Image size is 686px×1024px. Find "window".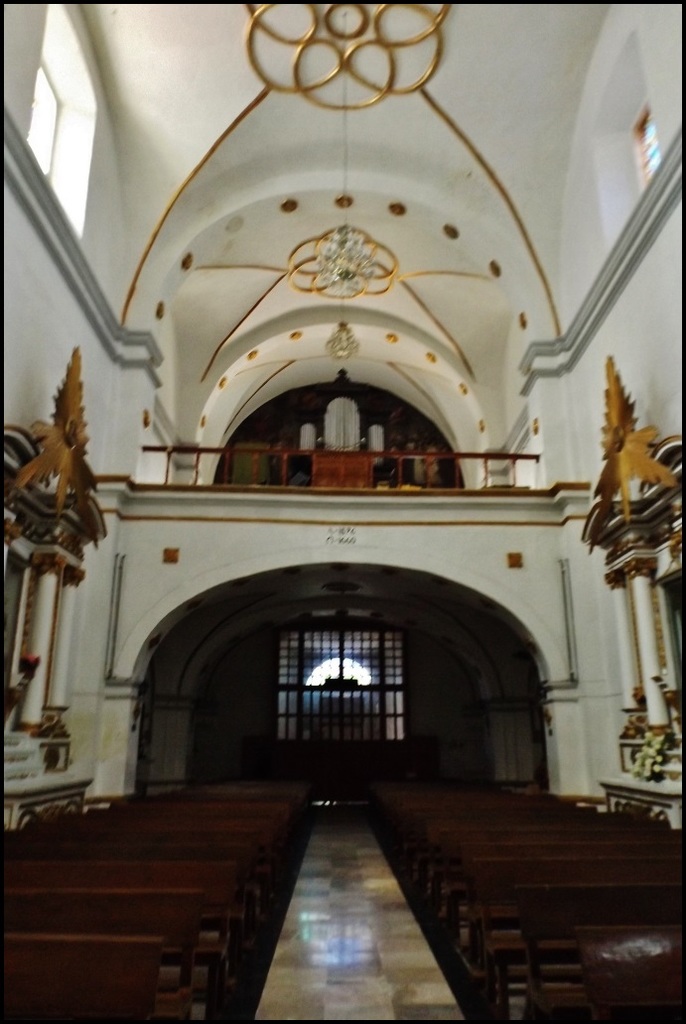
25 64 56 170.
